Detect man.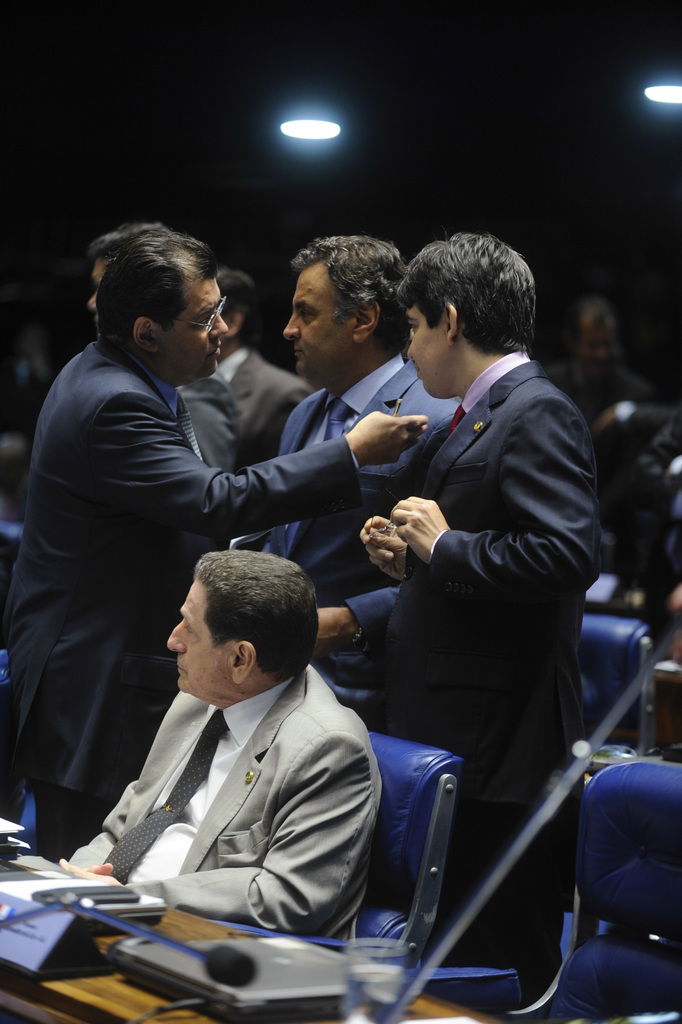
Detected at left=265, top=237, right=457, bottom=718.
